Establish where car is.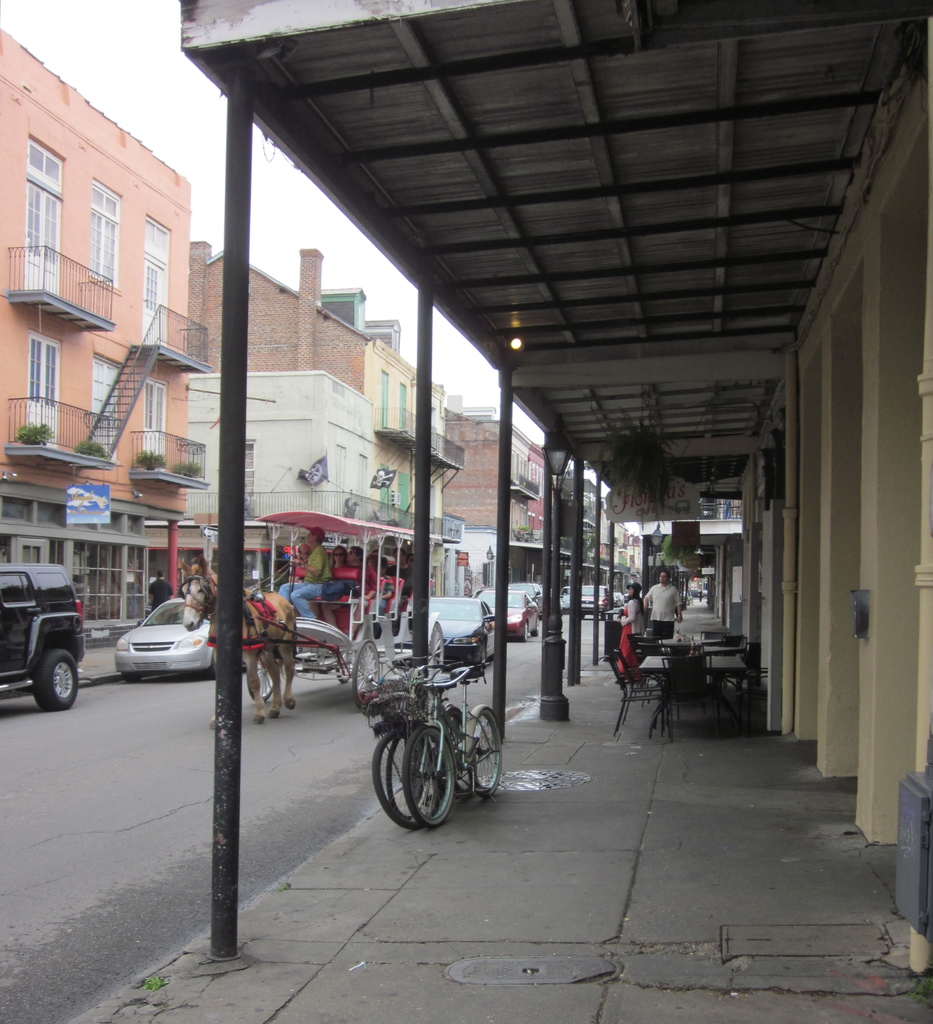
Established at rect(430, 598, 497, 660).
